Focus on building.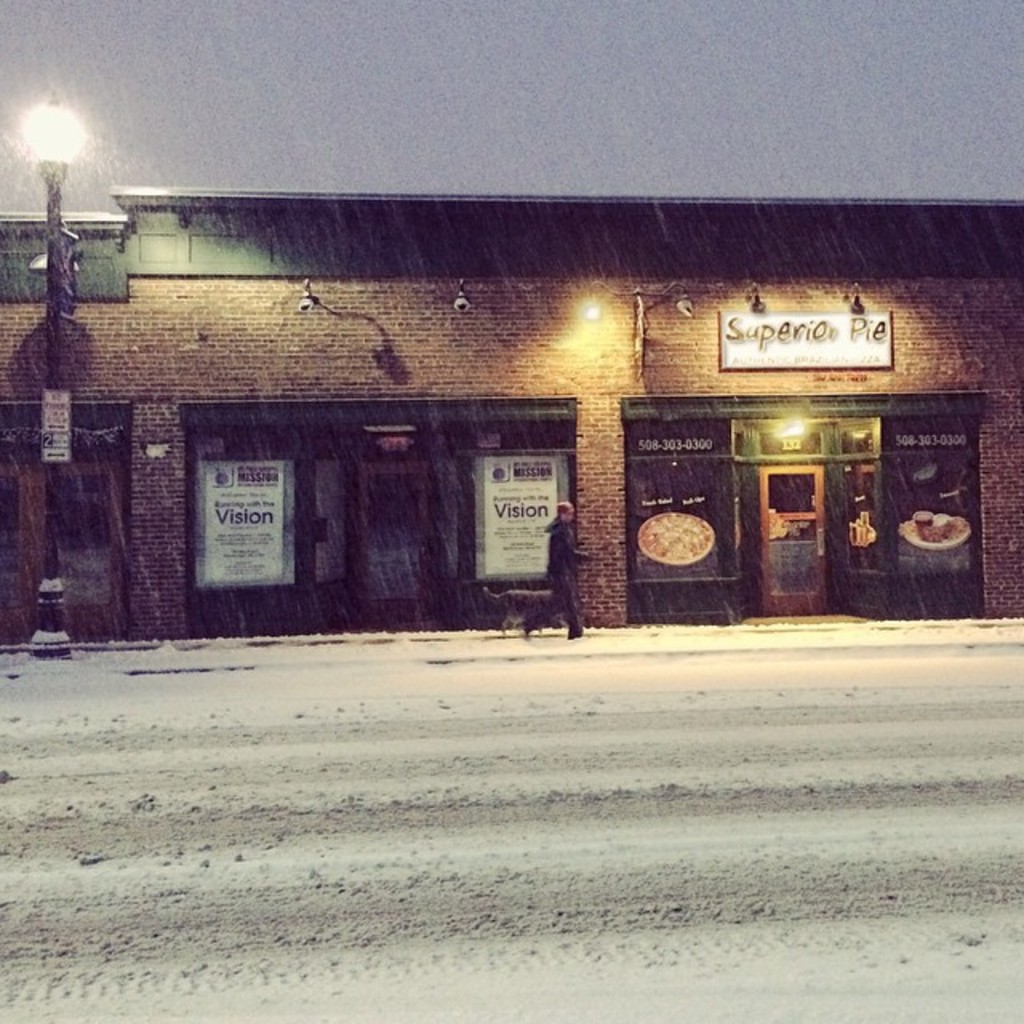
Focused at x1=0, y1=186, x2=1022, y2=653.
